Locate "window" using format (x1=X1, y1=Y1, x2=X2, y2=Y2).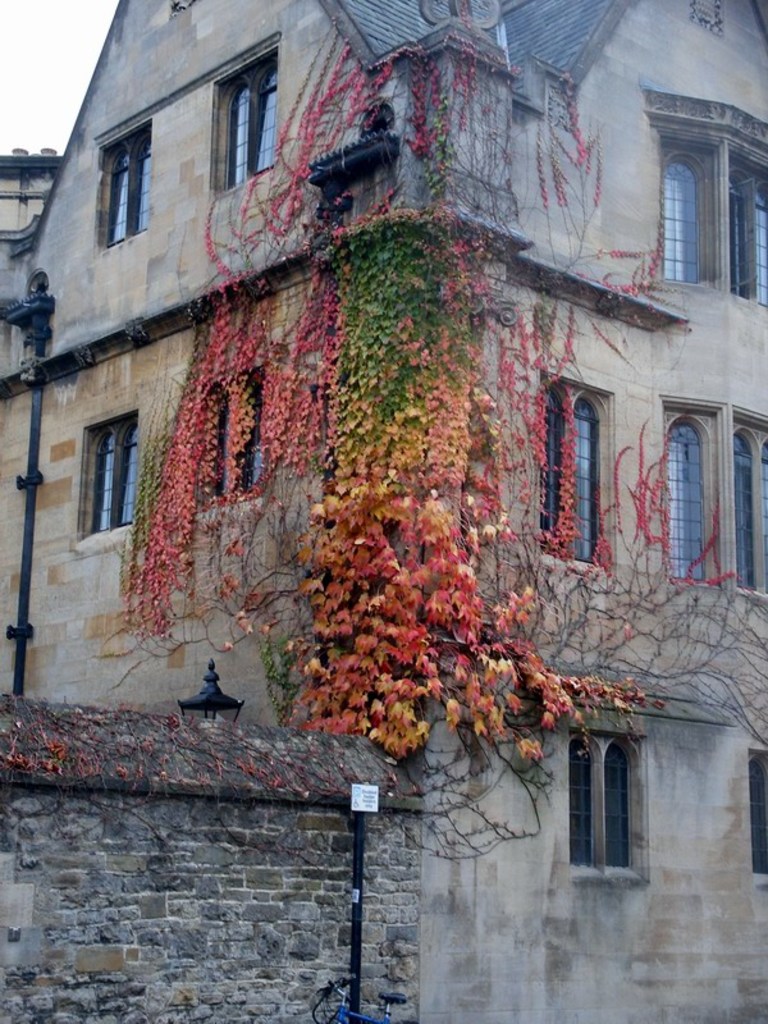
(x1=74, y1=406, x2=141, y2=534).
